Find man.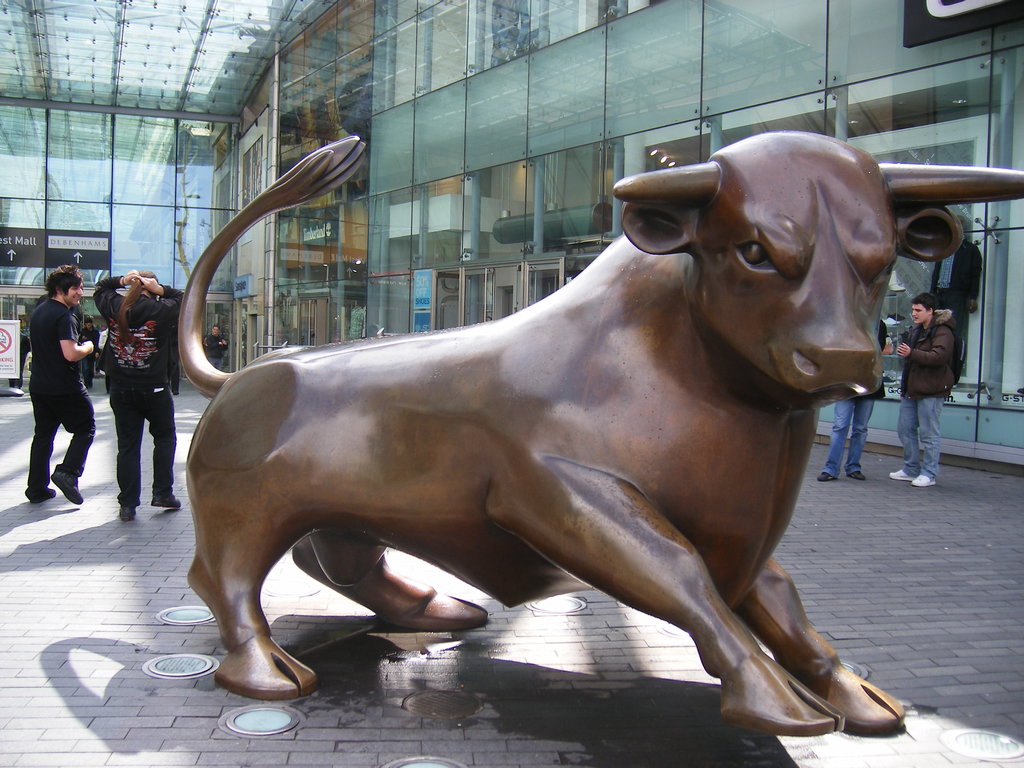
bbox=[99, 323, 111, 393].
